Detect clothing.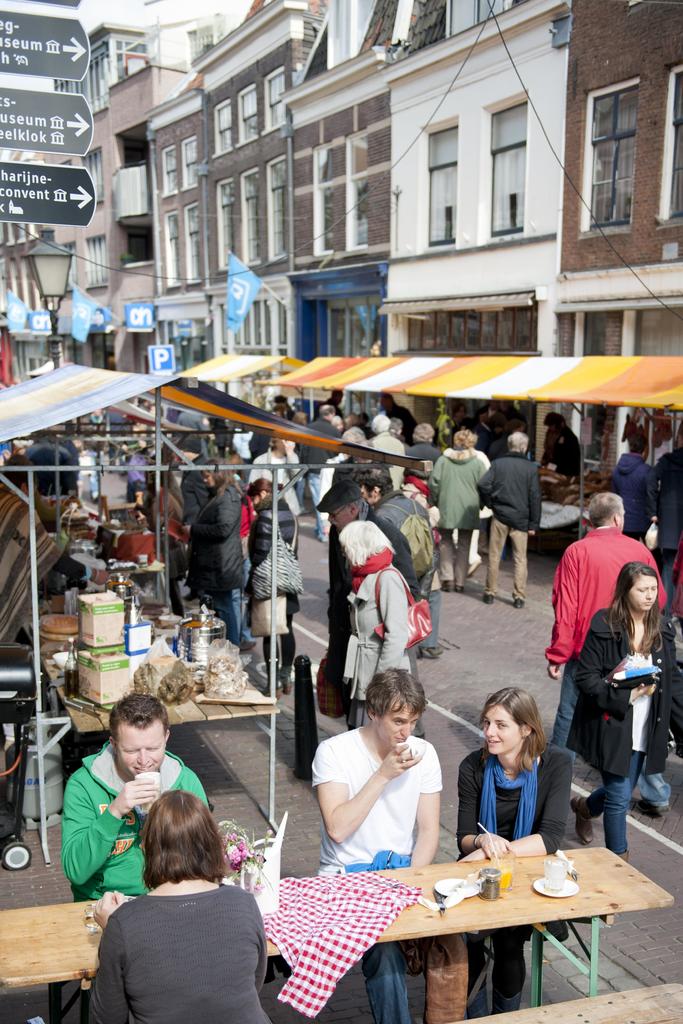
Detected at BBox(370, 494, 436, 589).
